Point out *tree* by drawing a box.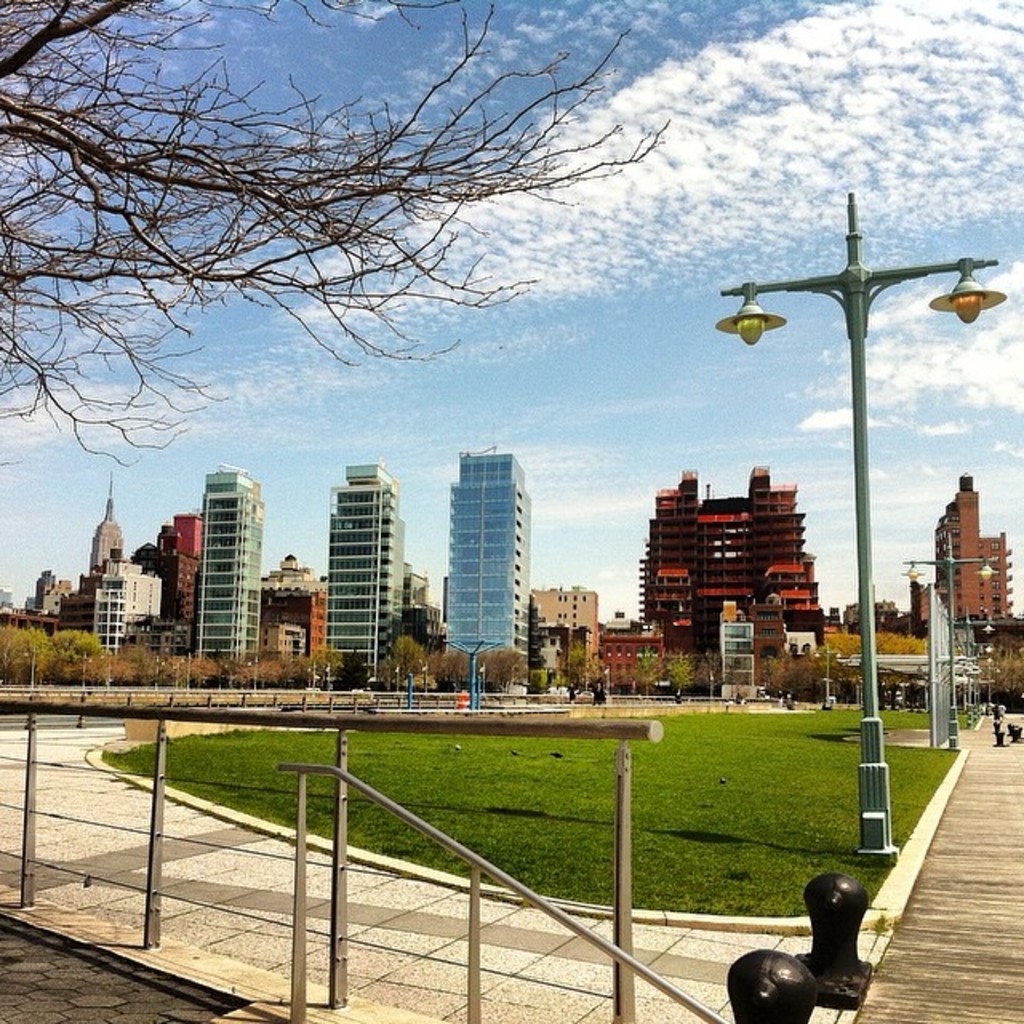
crop(475, 650, 518, 690).
